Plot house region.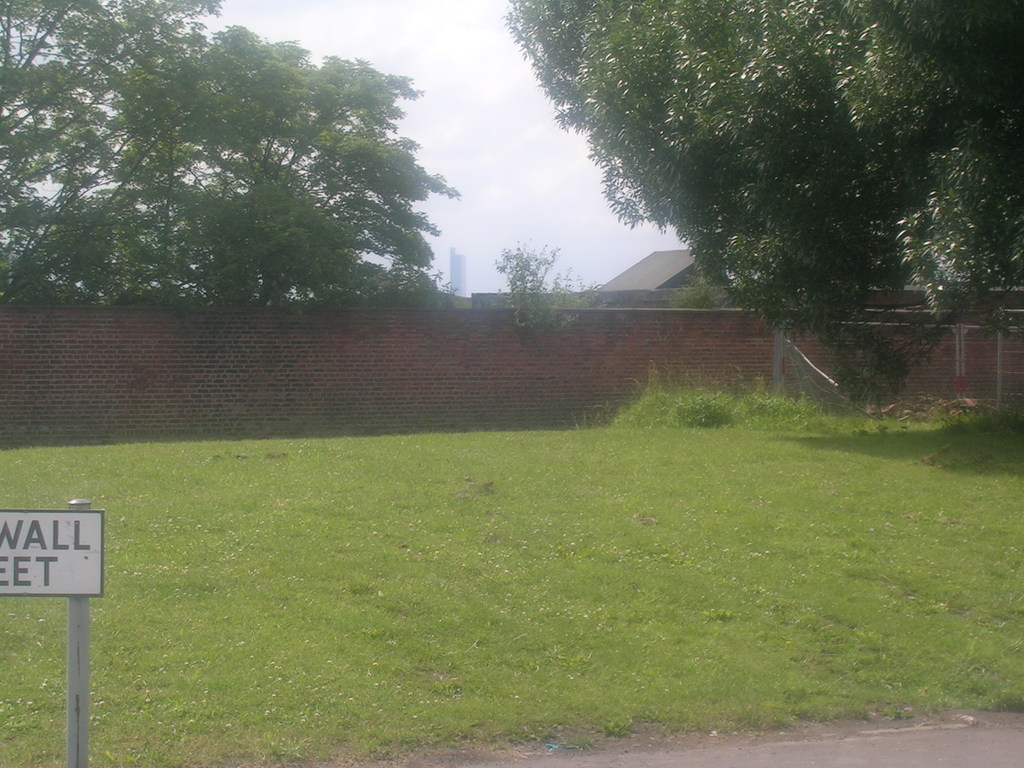
Plotted at l=428, t=236, r=476, b=290.
